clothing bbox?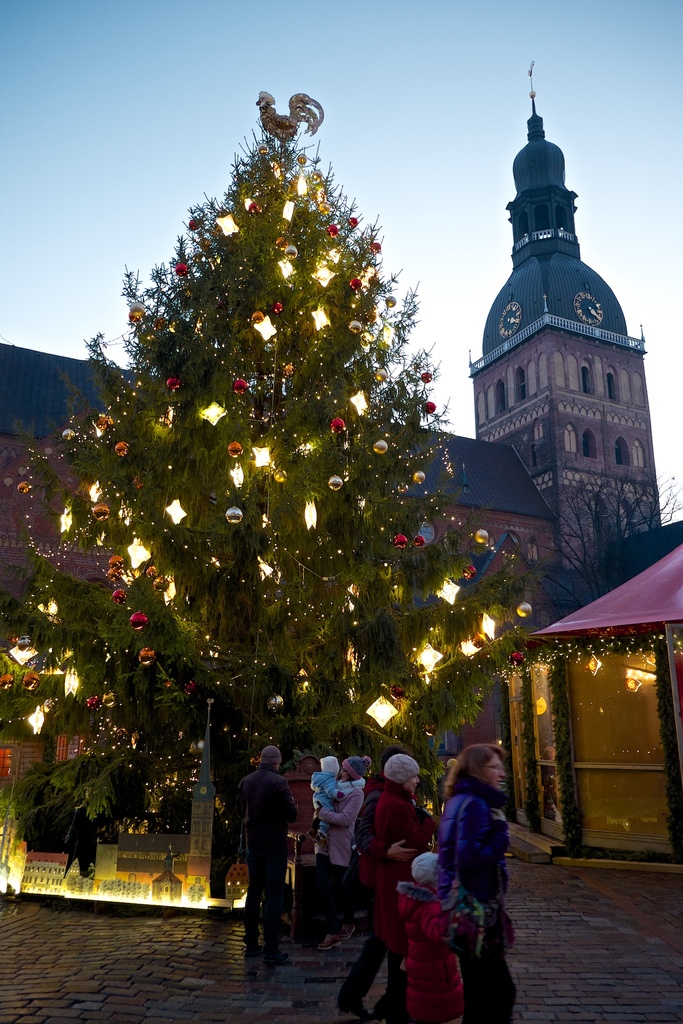
box(422, 761, 522, 967)
